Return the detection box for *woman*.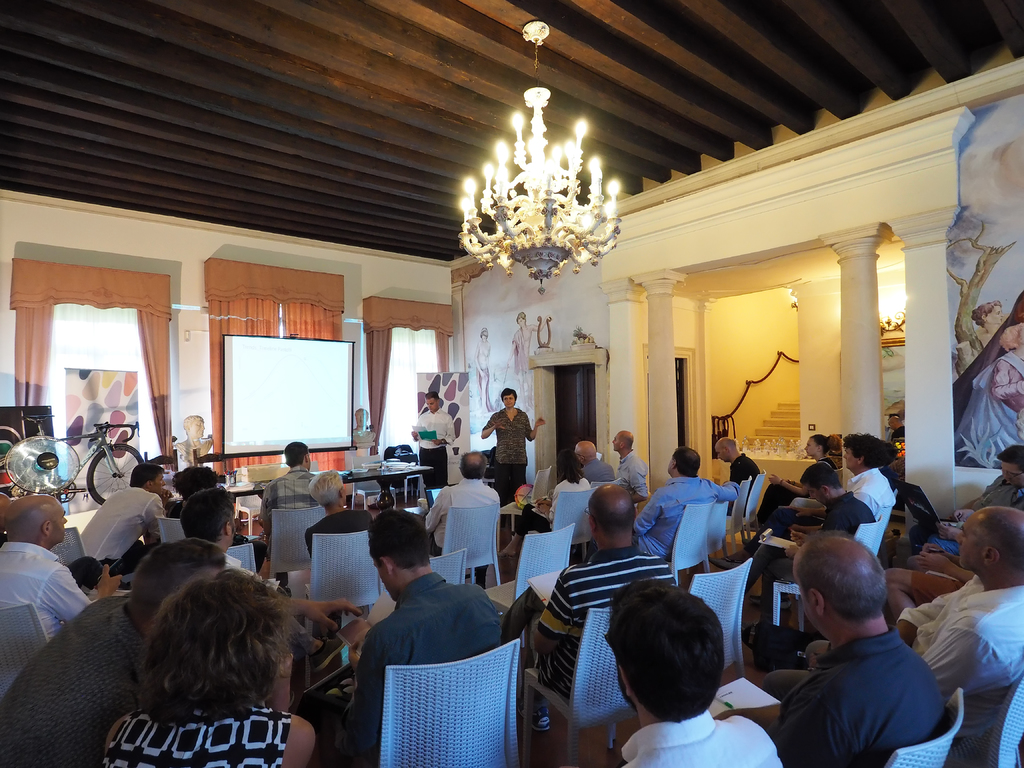
x1=754 y1=433 x2=843 y2=539.
